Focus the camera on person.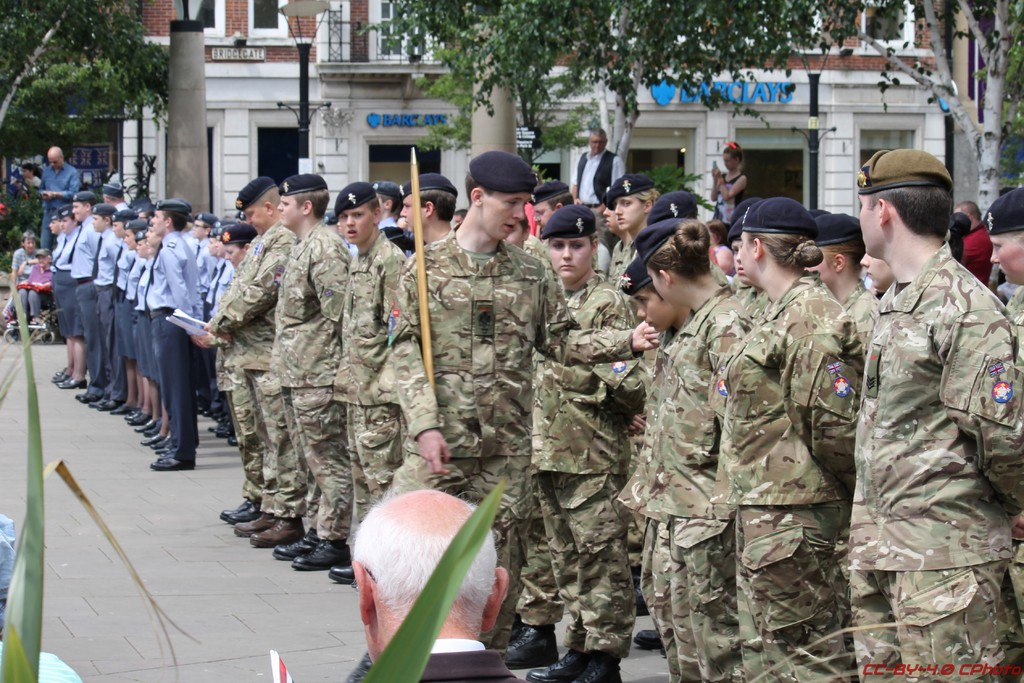
Focus region: [left=56, top=186, right=100, bottom=392].
